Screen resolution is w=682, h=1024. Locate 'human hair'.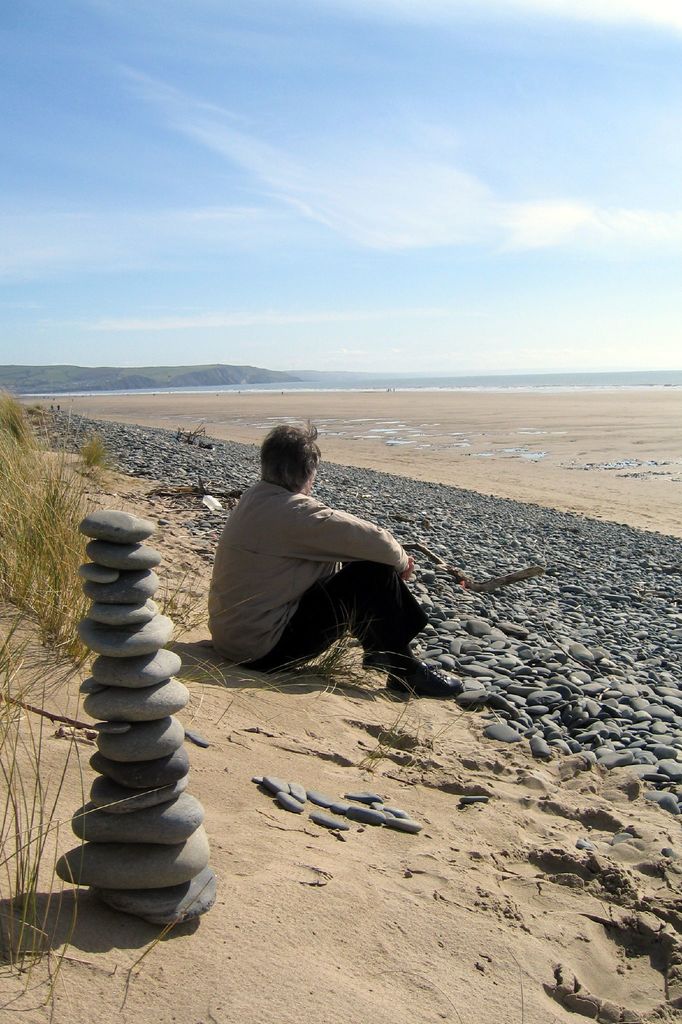
bbox(245, 420, 327, 498).
